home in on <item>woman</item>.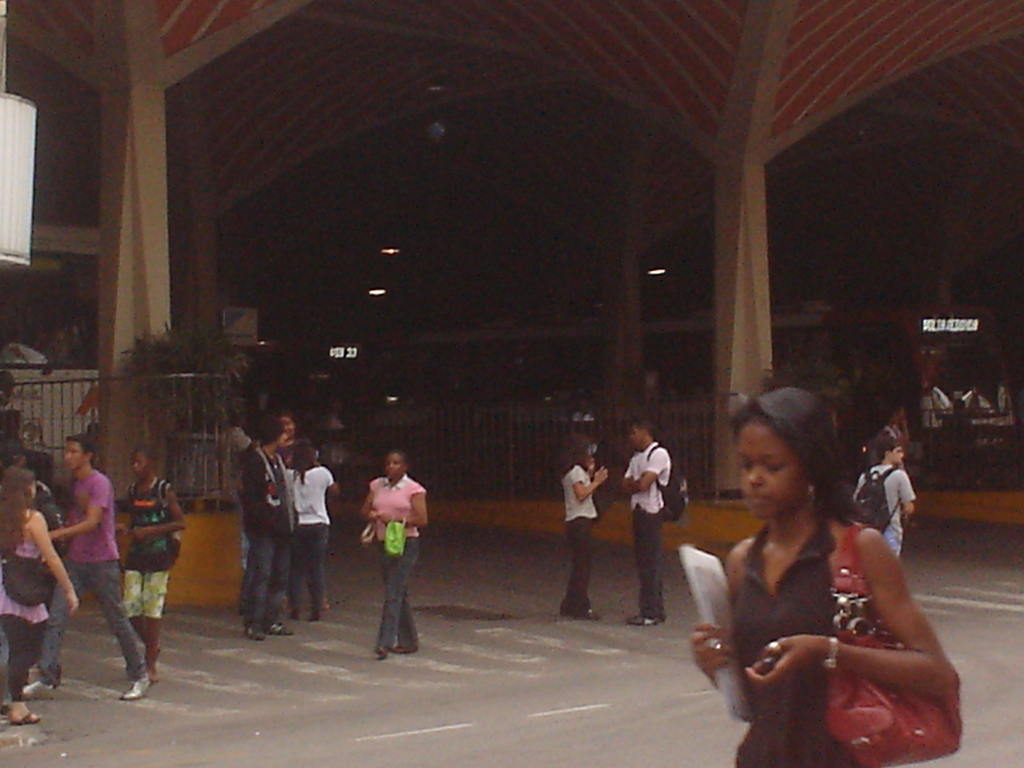
Homed in at [0, 465, 75, 726].
